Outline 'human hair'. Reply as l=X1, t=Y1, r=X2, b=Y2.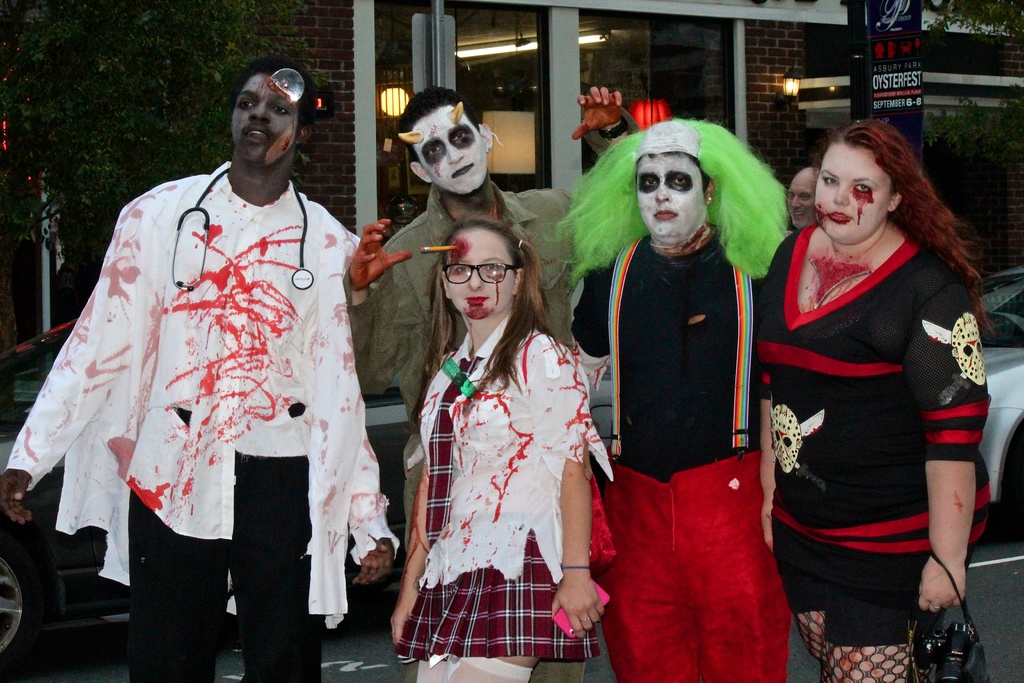
l=410, t=211, r=561, b=440.
